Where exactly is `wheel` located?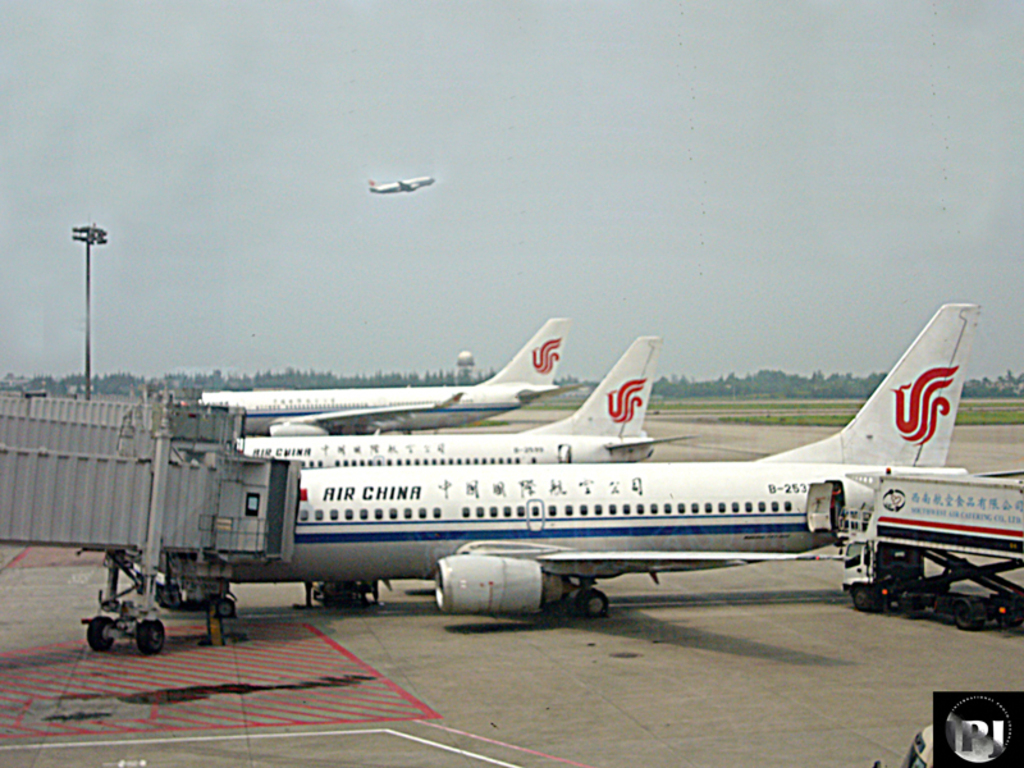
Its bounding box is (left=852, top=585, right=873, bottom=620).
